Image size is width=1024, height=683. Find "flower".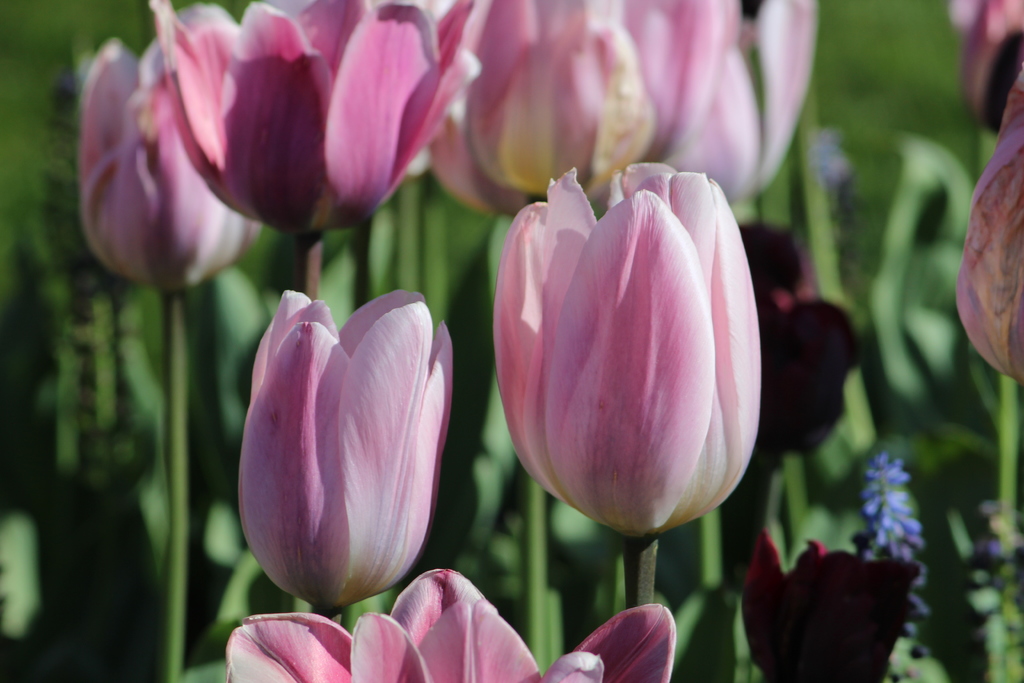
<region>445, 0, 723, 187</region>.
